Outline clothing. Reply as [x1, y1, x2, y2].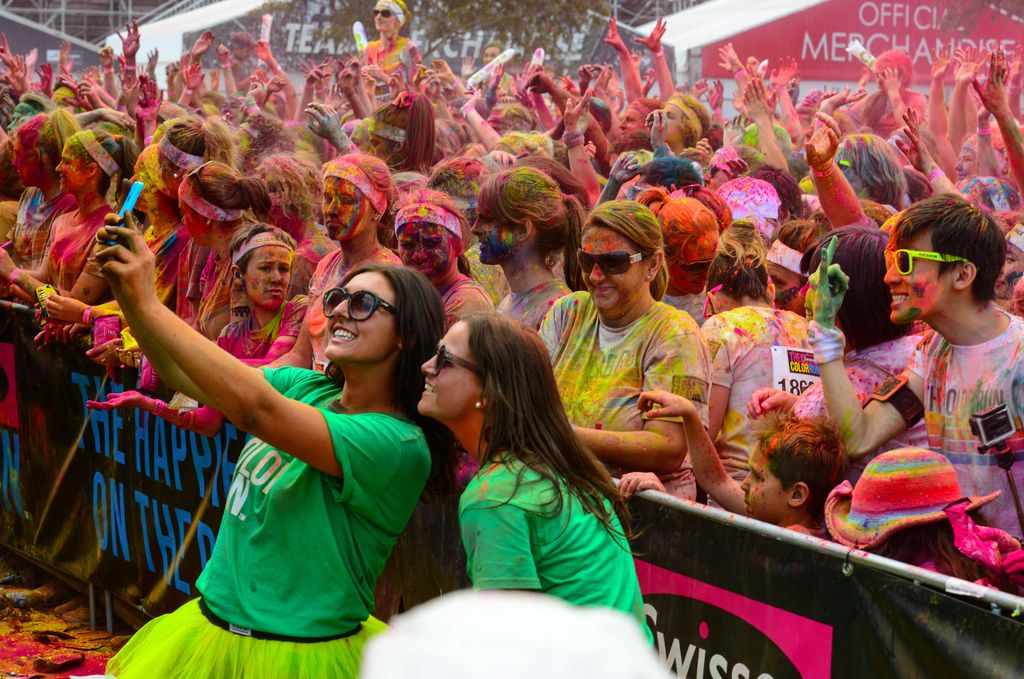
[54, 200, 119, 289].
